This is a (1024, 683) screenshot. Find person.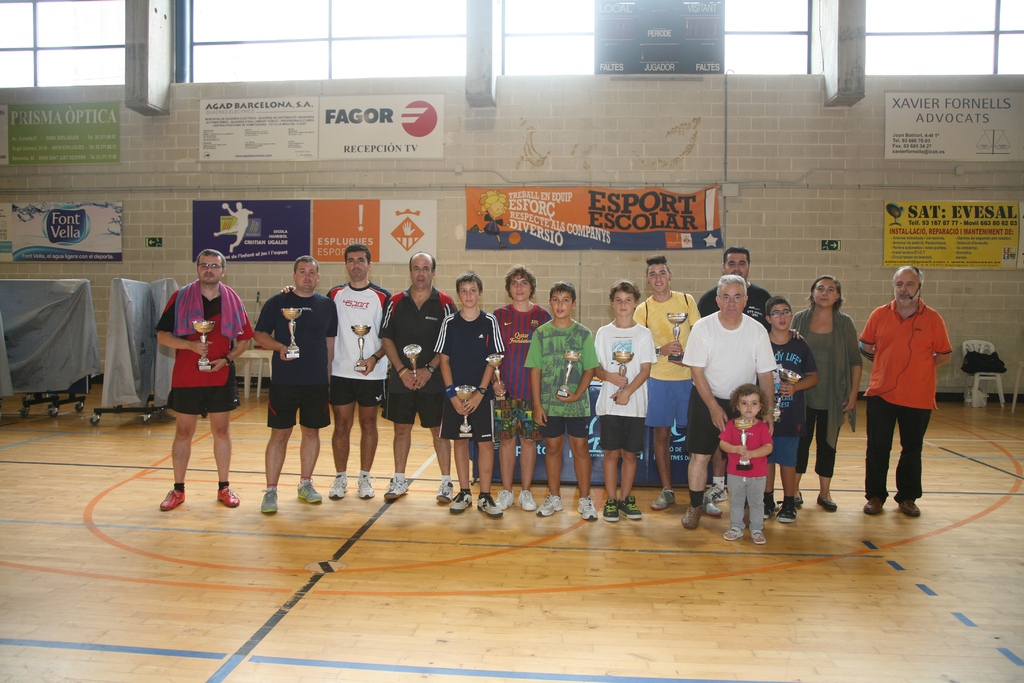
Bounding box: 767/297/819/525.
